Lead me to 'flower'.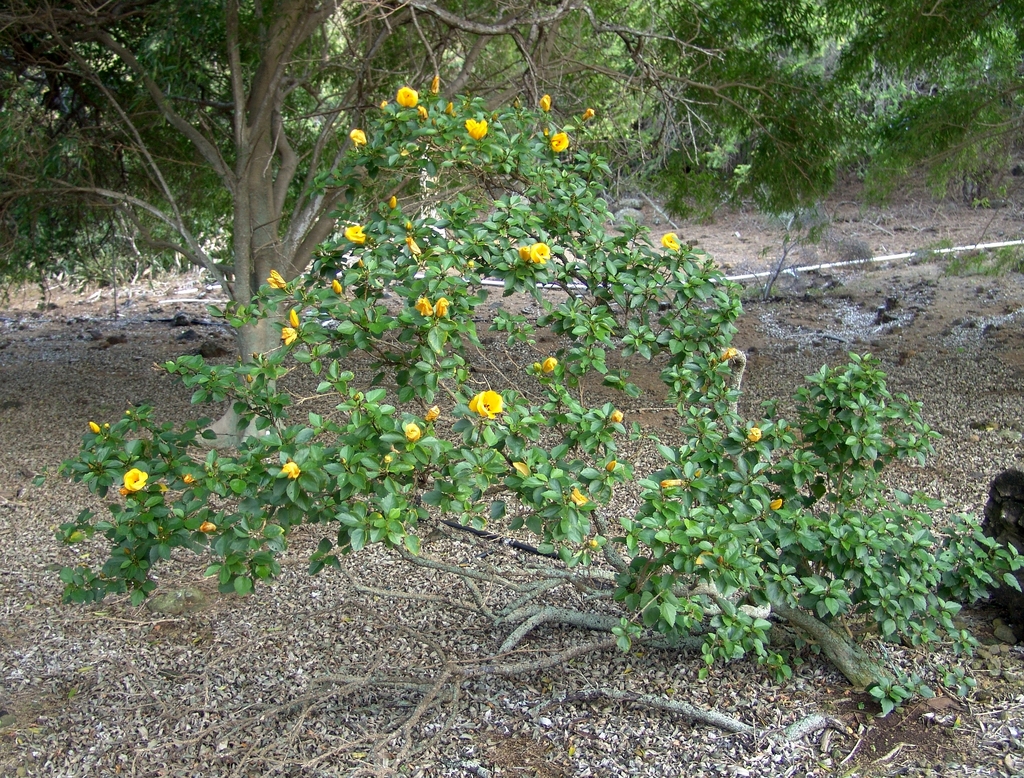
Lead to bbox=[282, 461, 300, 483].
